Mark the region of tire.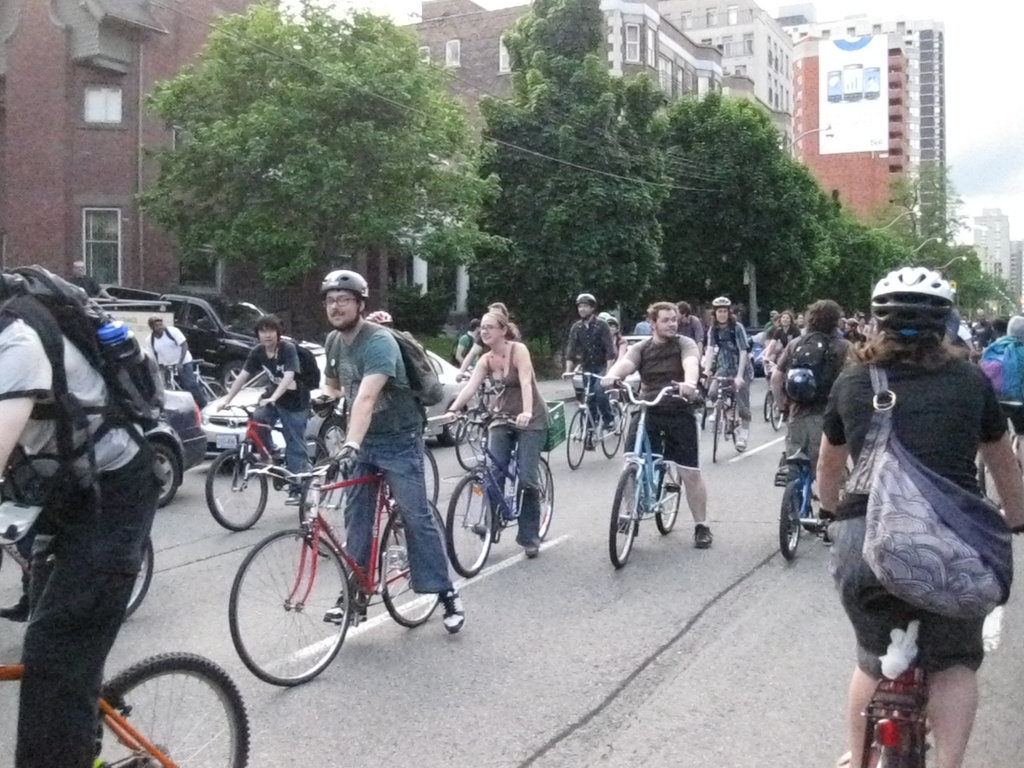
Region: box=[319, 419, 344, 458].
